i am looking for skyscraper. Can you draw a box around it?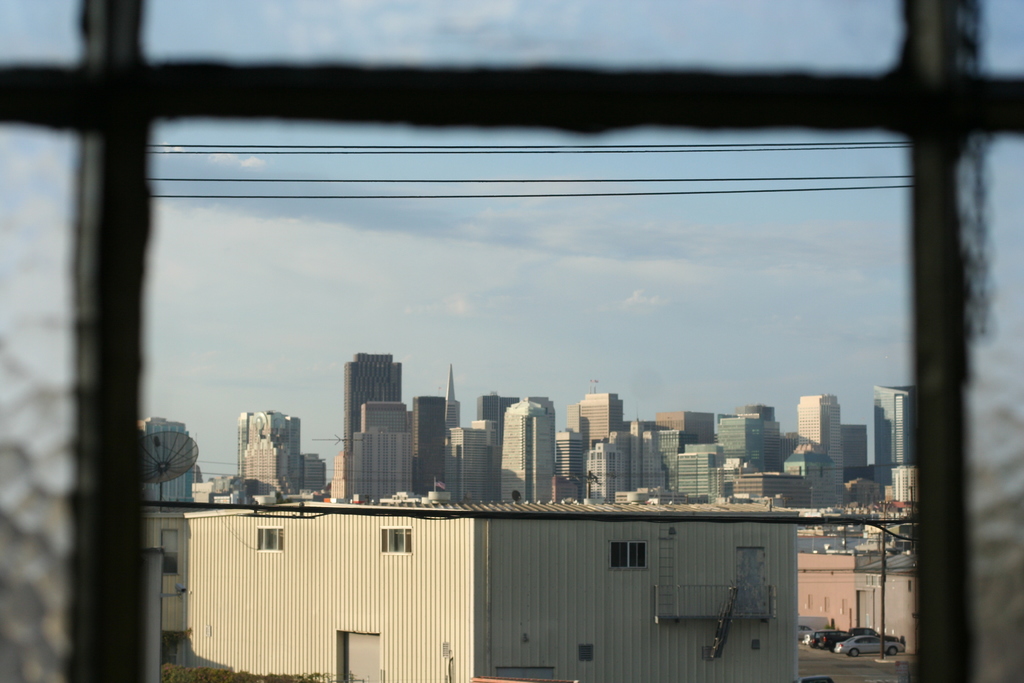
Sure, the bounding box is {"left": 667, "top": 431, "right": 733, "bottom": 498}.
